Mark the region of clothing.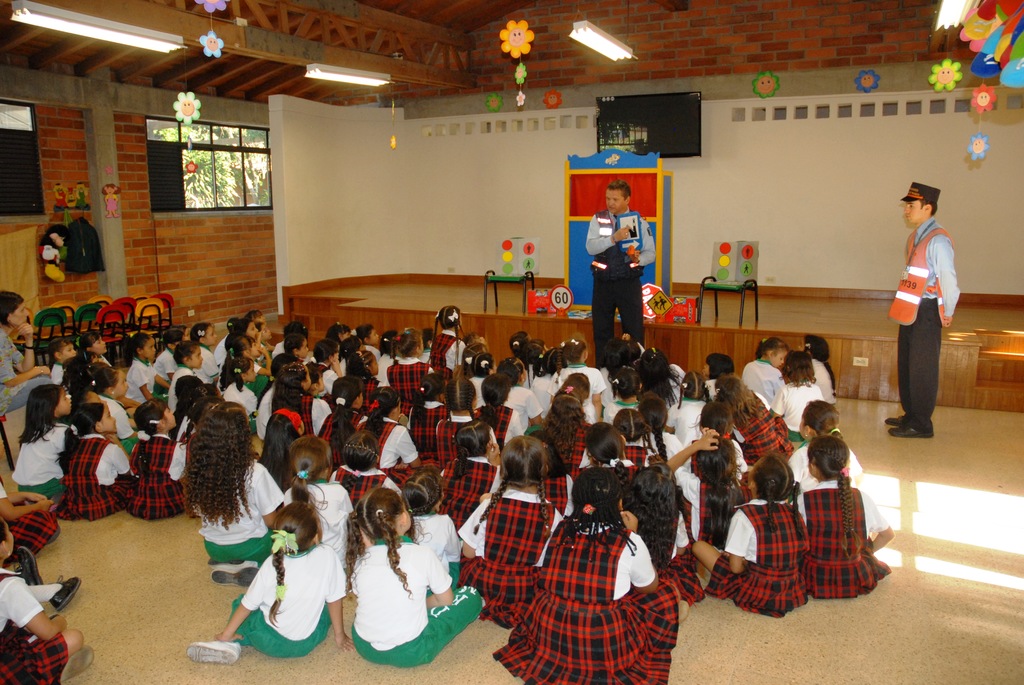
Region: box=[552, 421, 591, 487].
